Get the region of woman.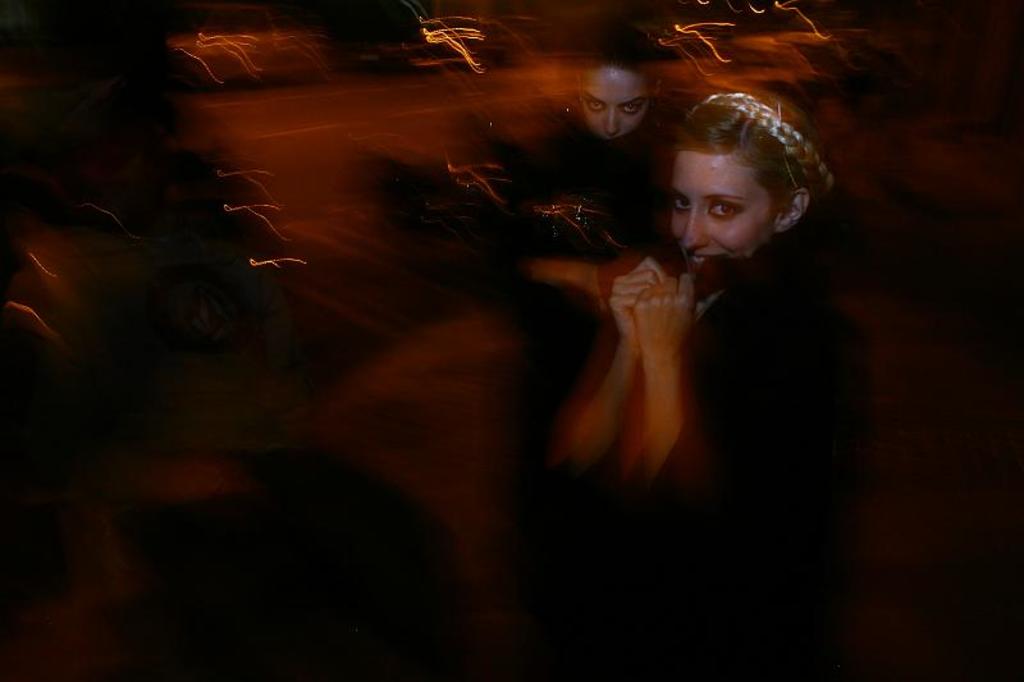
rect(468, 79, 916, 610).
